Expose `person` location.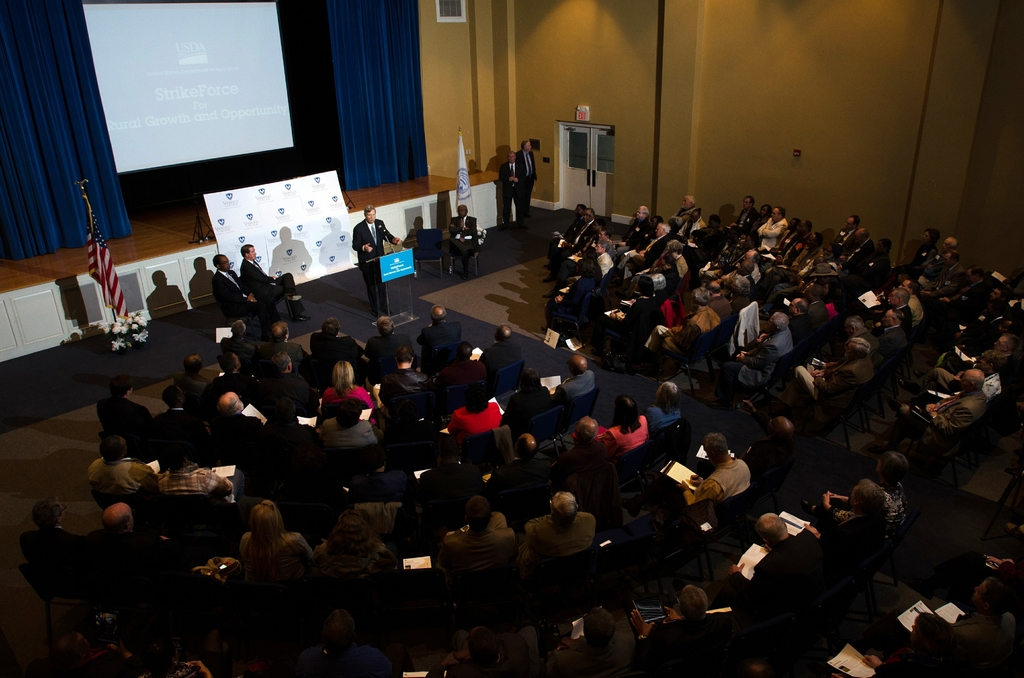
Exposed at <region>25, 496, 82, 580</region>.
